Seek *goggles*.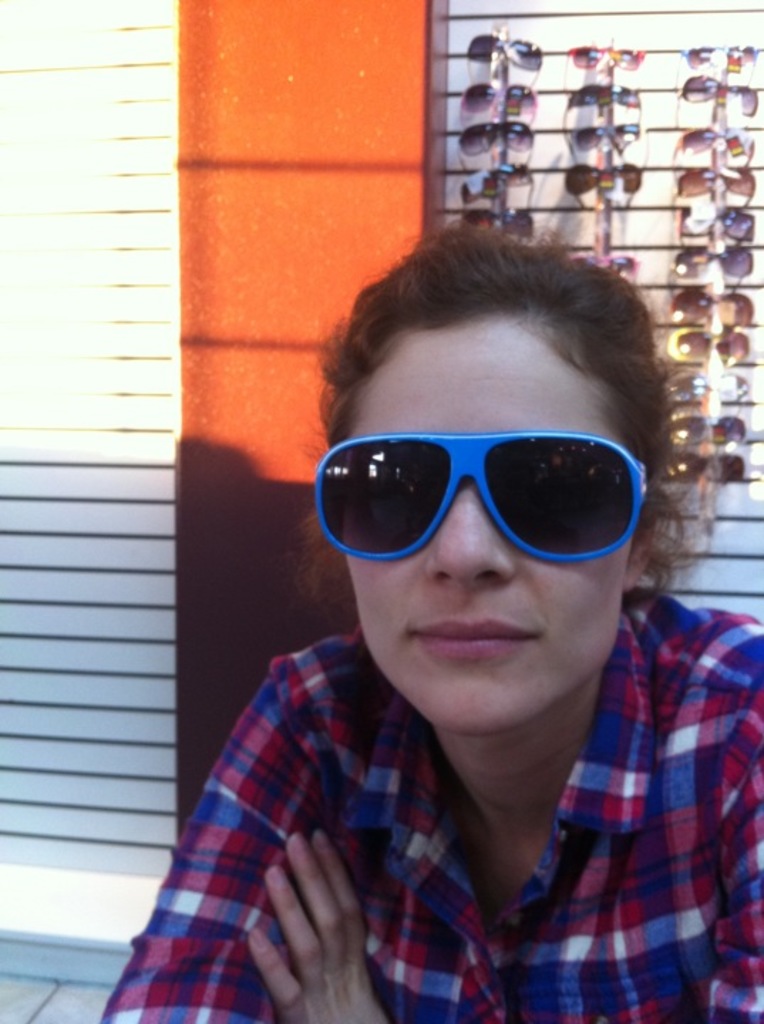
x1=324, y1=410, x2=669, y2=567.
